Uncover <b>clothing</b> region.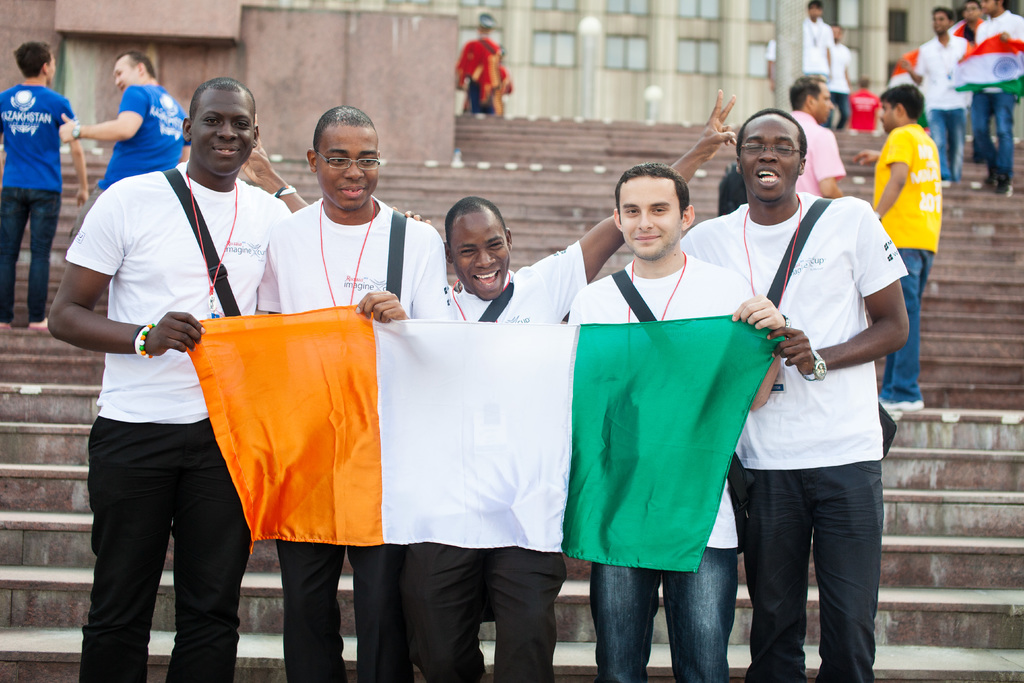
Uncovered: x1=452, y1=31, x2=507, y2=111.
